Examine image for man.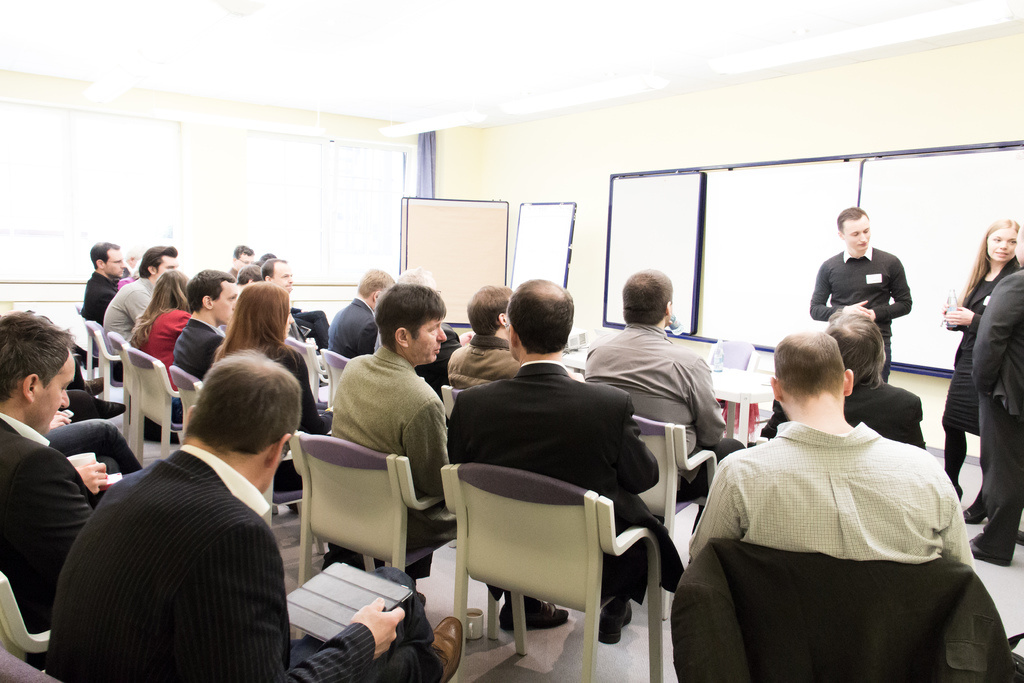
Examination result: left=328, top=265, right=398, bottom=360.
